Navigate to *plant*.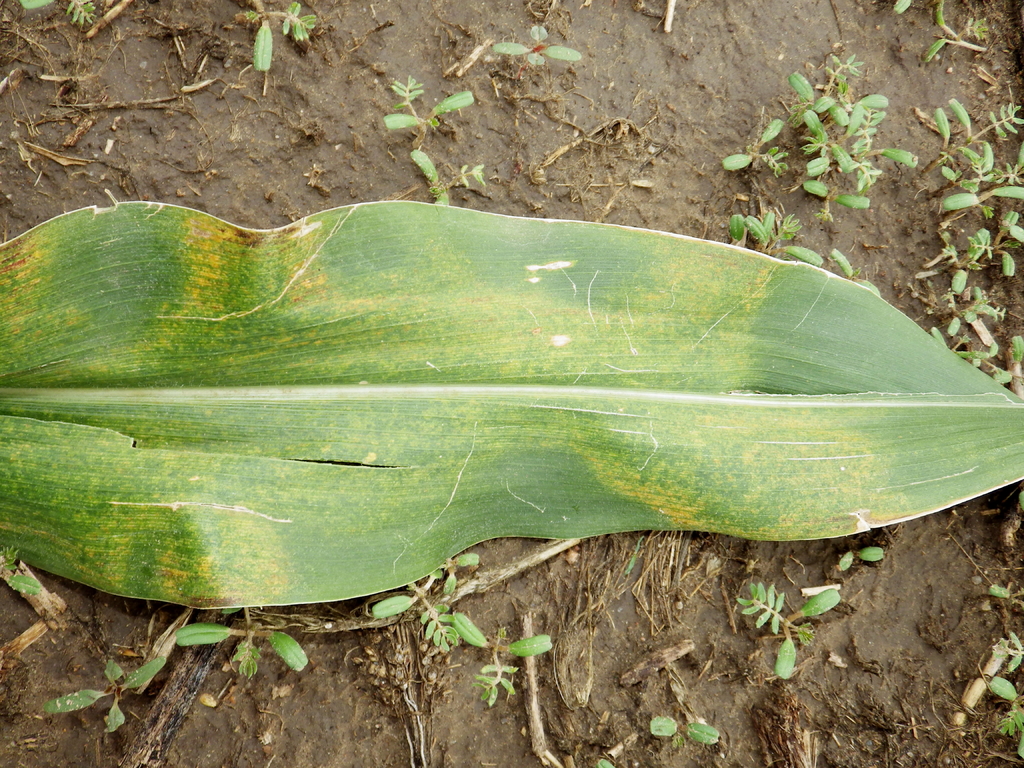
Navigation target: bbox(495, 22, 584, 69).
